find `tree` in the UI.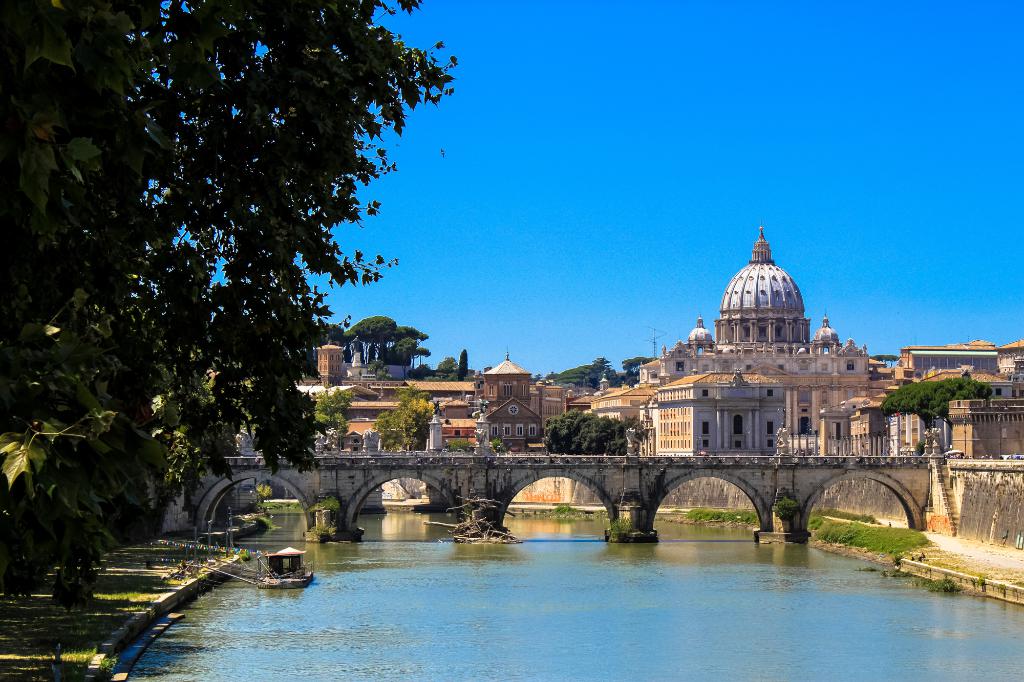
UI element at {"x1": 579, "y1": 356, "x2": 612, "y2": 386}.
